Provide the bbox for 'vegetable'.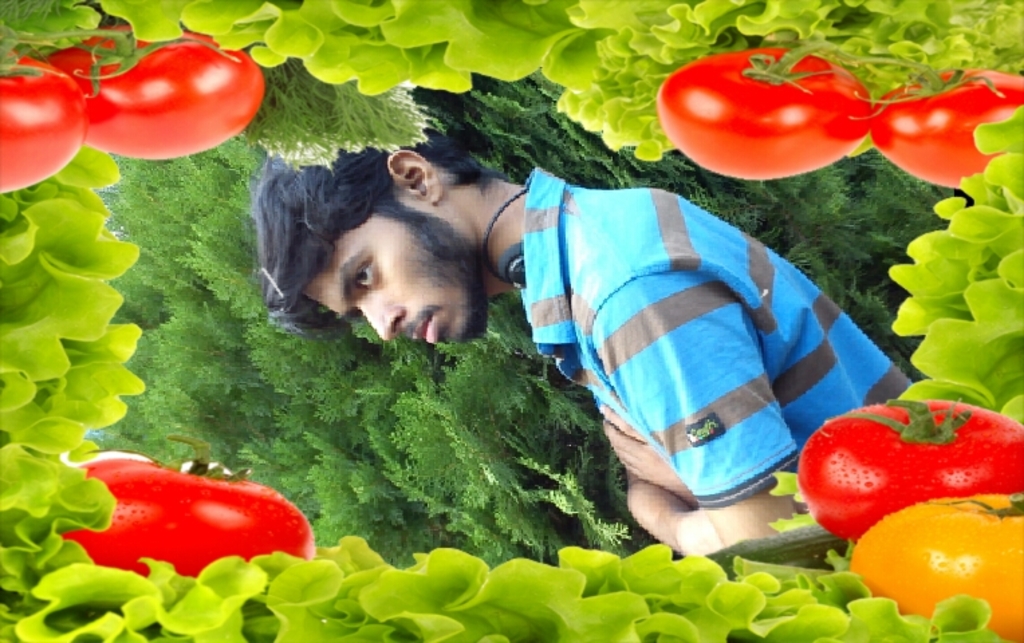
[x1=871, y1=62, x2=1023, y2=190].
